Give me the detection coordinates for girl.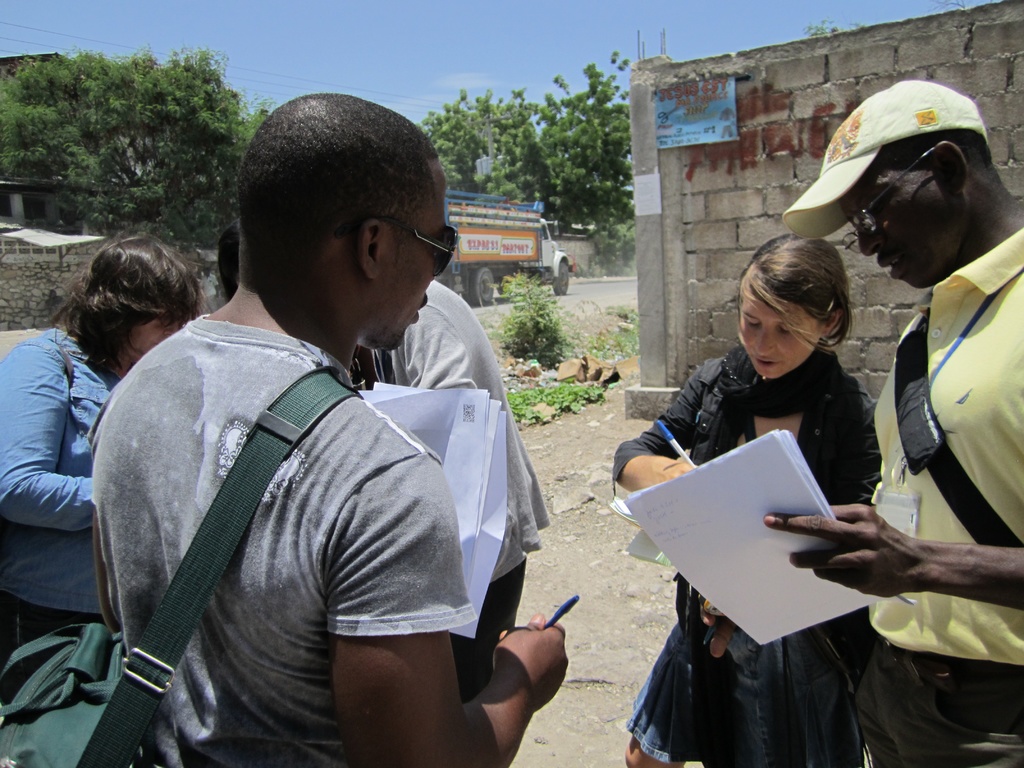
x1=0, y1=230, x2=199, y2=648.
